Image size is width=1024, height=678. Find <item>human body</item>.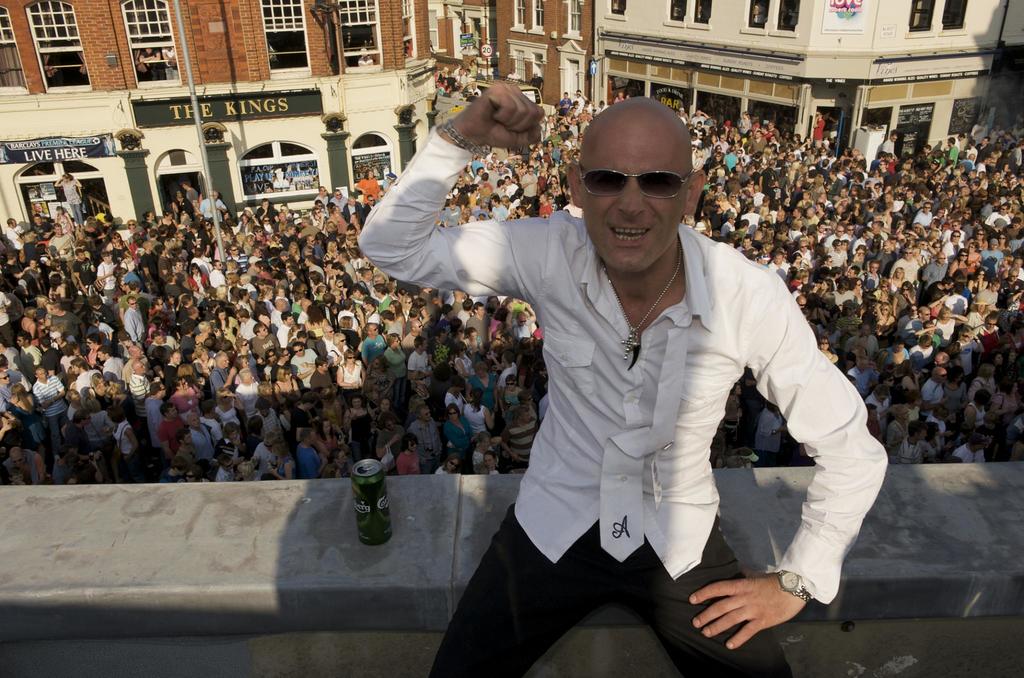
box=[690, 111, 707, 124].
